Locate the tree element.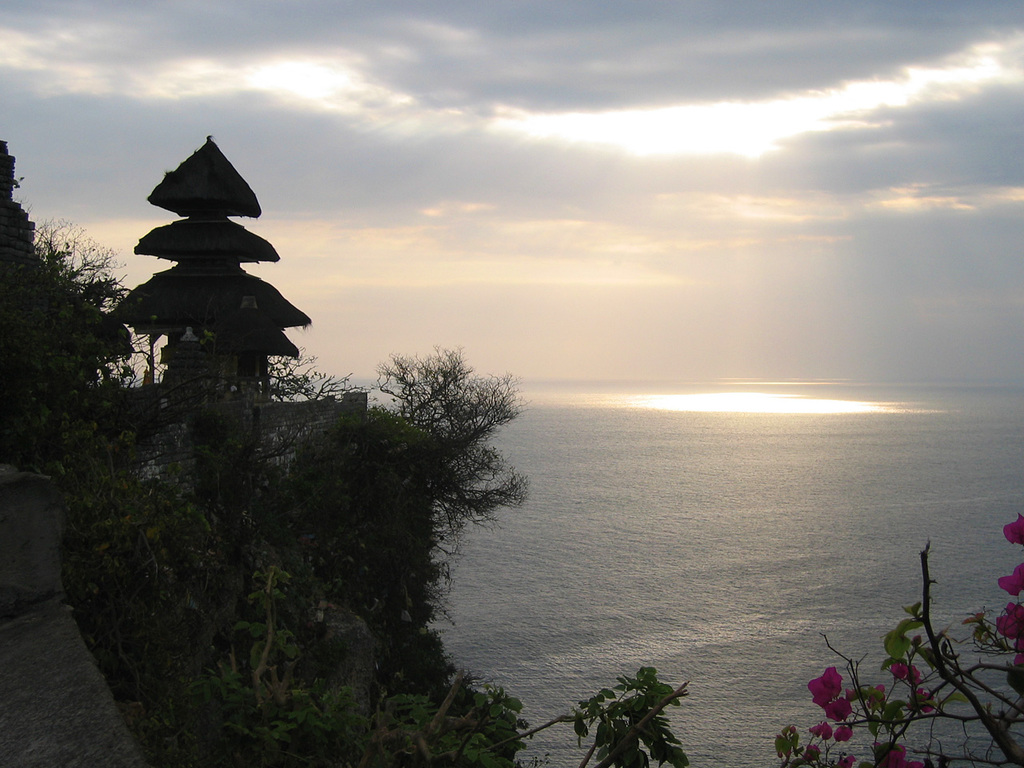
Element bbox: bbox(0, 214, 133, 472).
